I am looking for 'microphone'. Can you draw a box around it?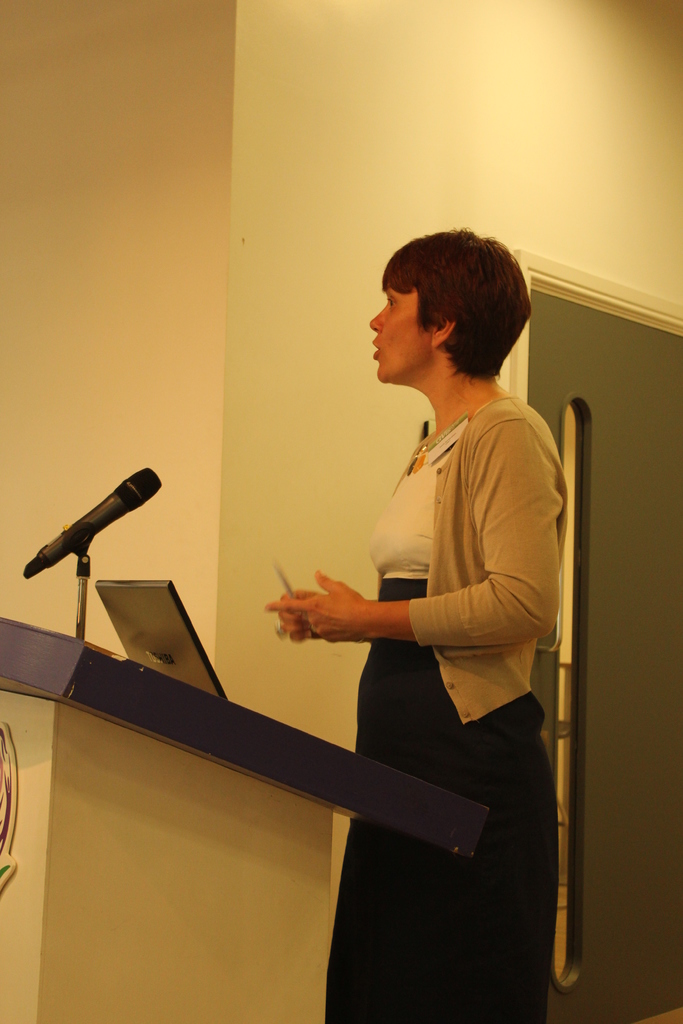
Sure, the bounding box is 32 475 165 594.
